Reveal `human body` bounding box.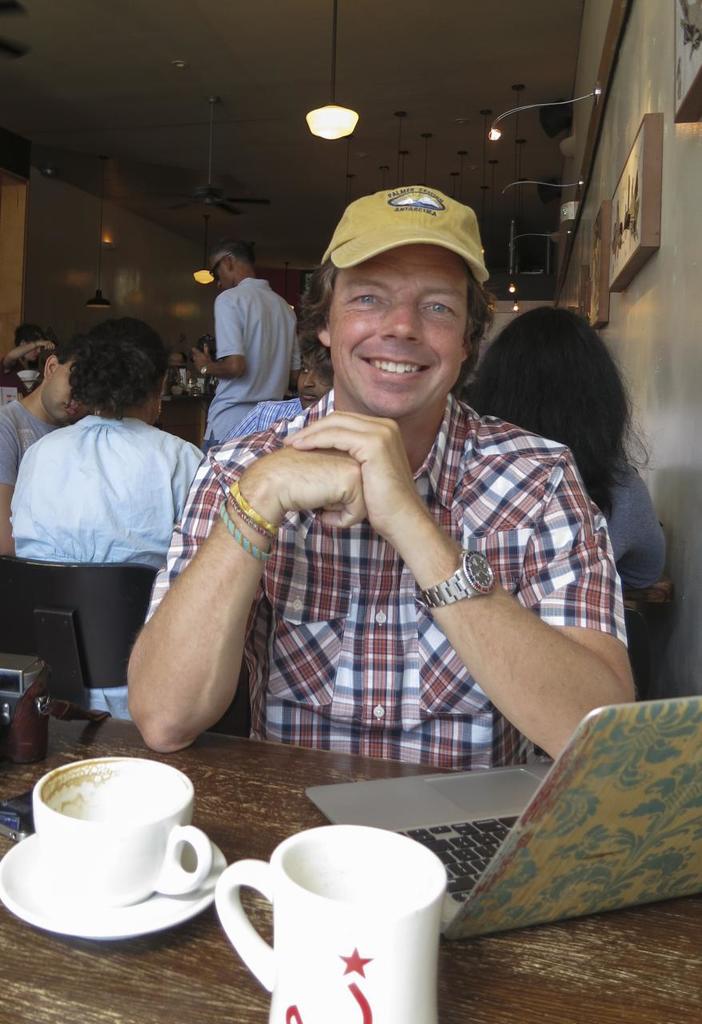
Revealed: (0,394,61,561).
